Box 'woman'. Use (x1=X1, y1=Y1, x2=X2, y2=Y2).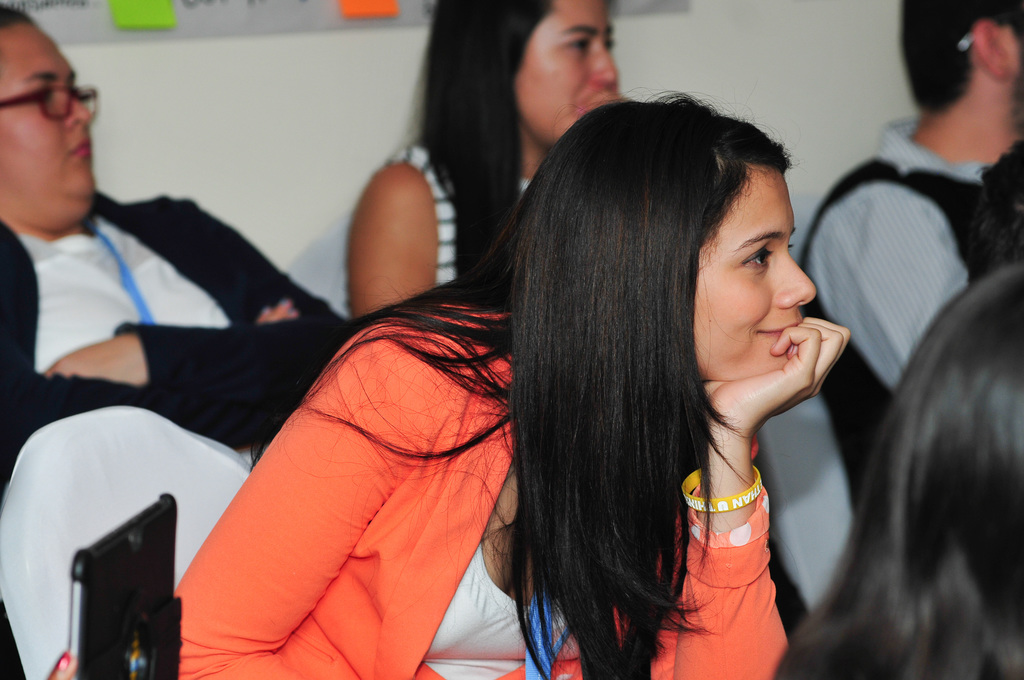
(x1=346, y1=1, x2=618, y2=316).
